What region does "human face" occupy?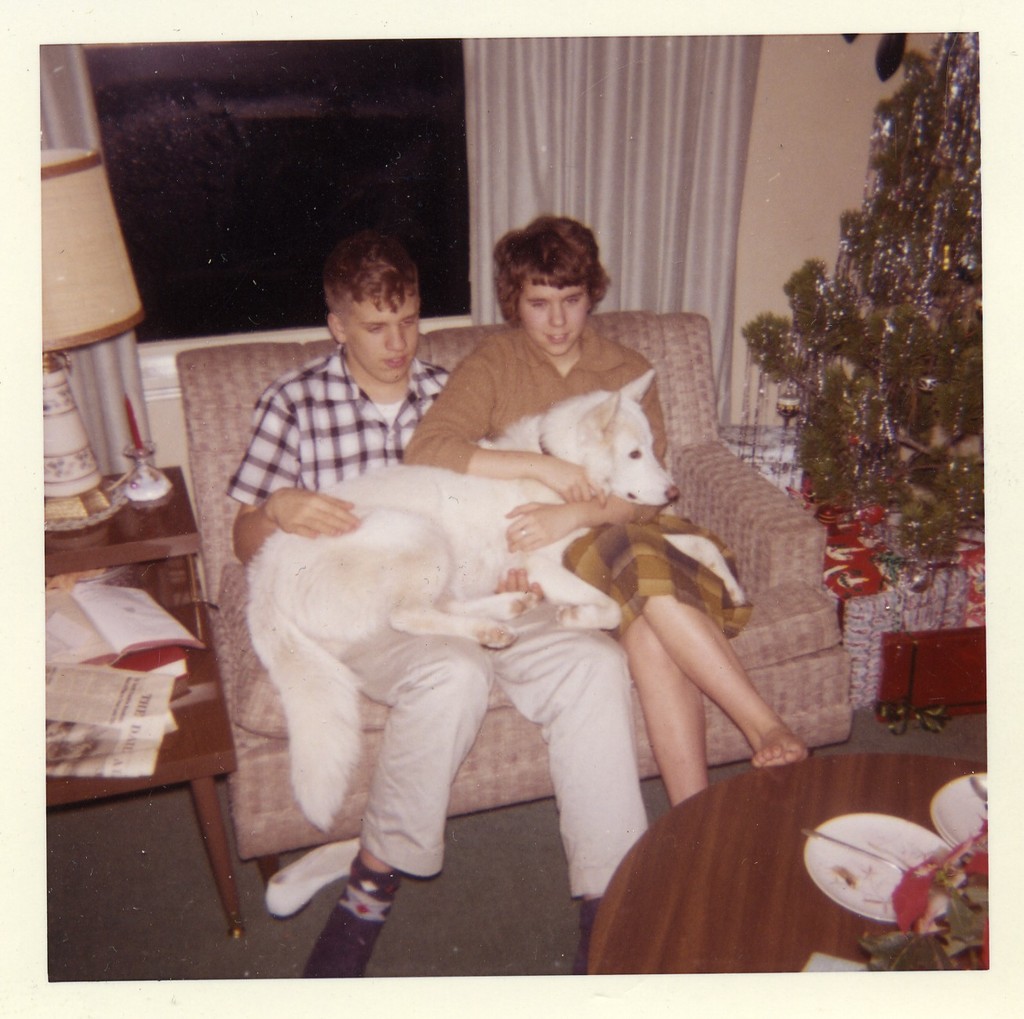
bbox(343, 299, 417, 381).
